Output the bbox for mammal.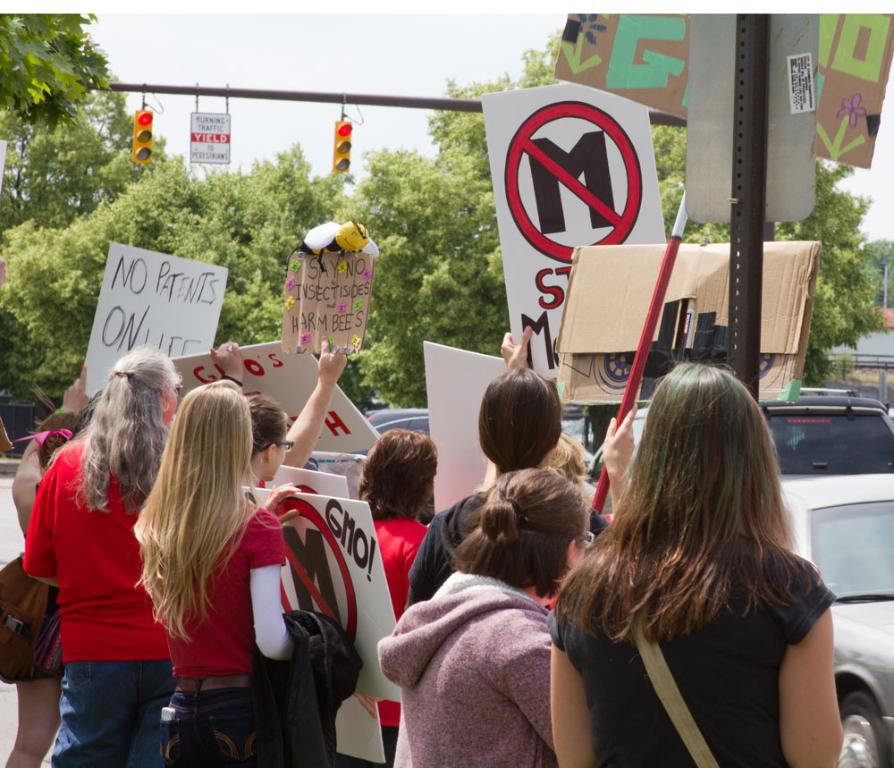
<bbox>241, 392, 291, 486</bbox>.
